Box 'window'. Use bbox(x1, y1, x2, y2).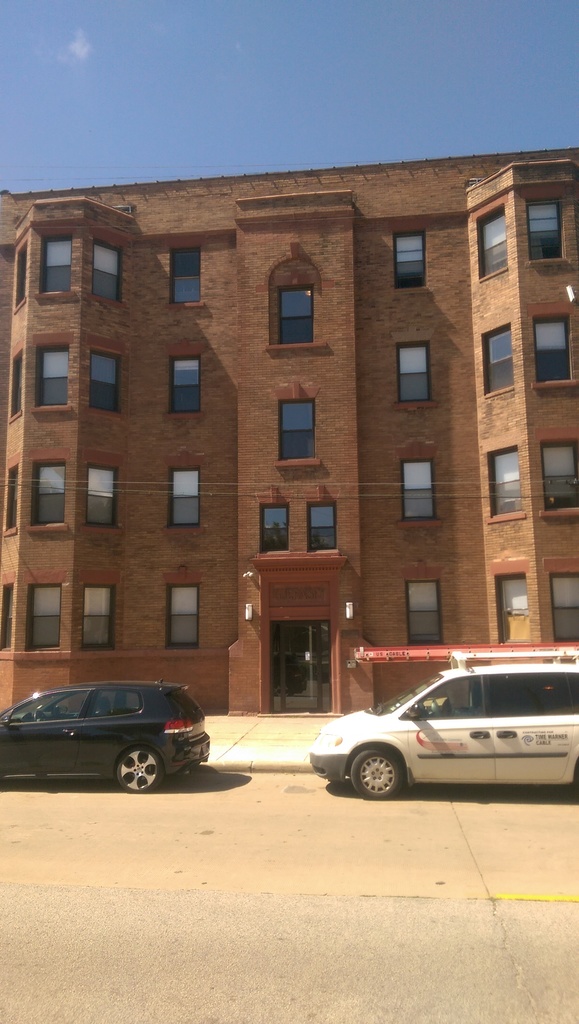
bbox(542, 438, 578, 511).
